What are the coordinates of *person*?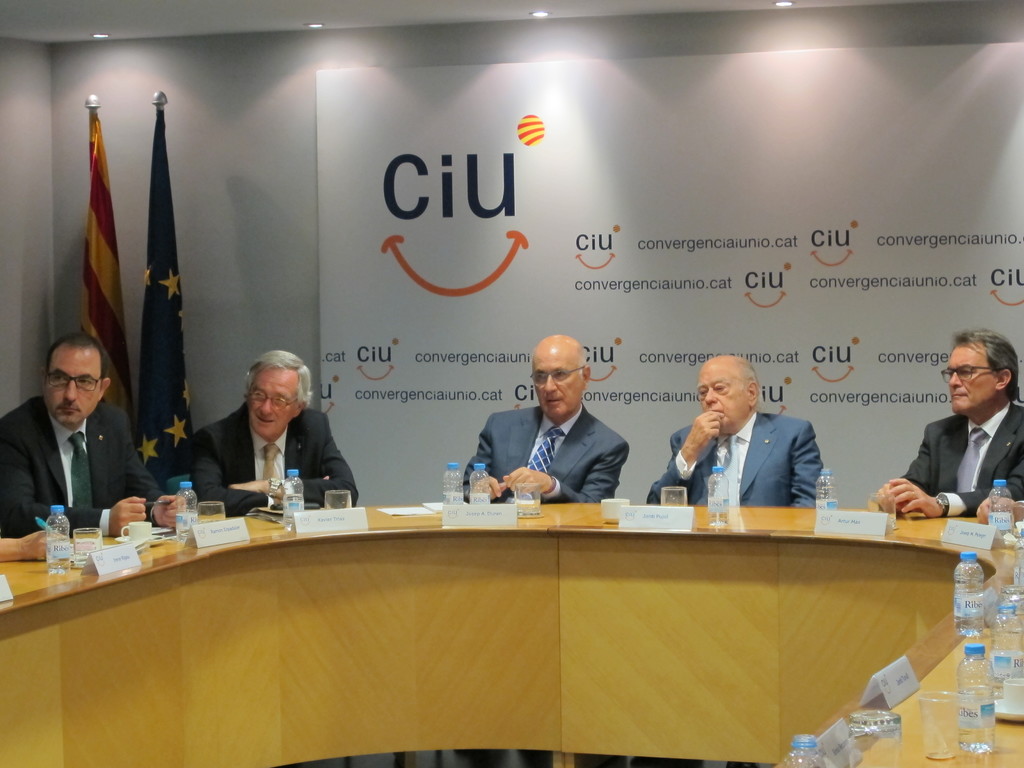
rect(466, 338, 626, 503).
